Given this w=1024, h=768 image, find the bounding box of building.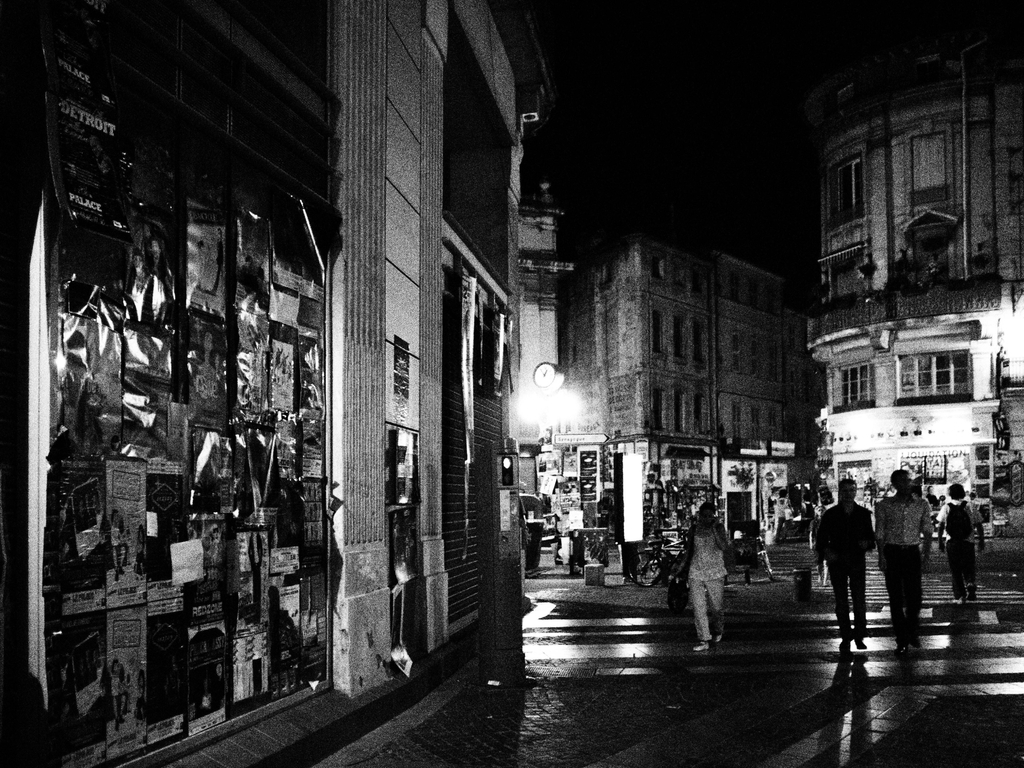
pyautogui.locateOnScreen(521, 199, 820, 580).
